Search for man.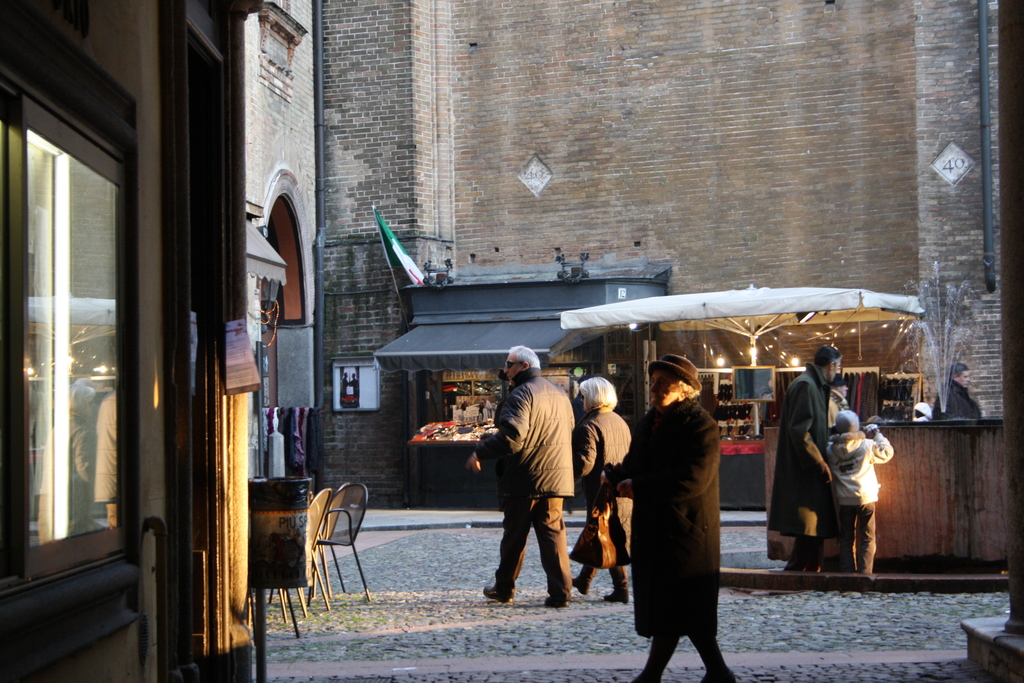
Found at 492,336,591,626.
